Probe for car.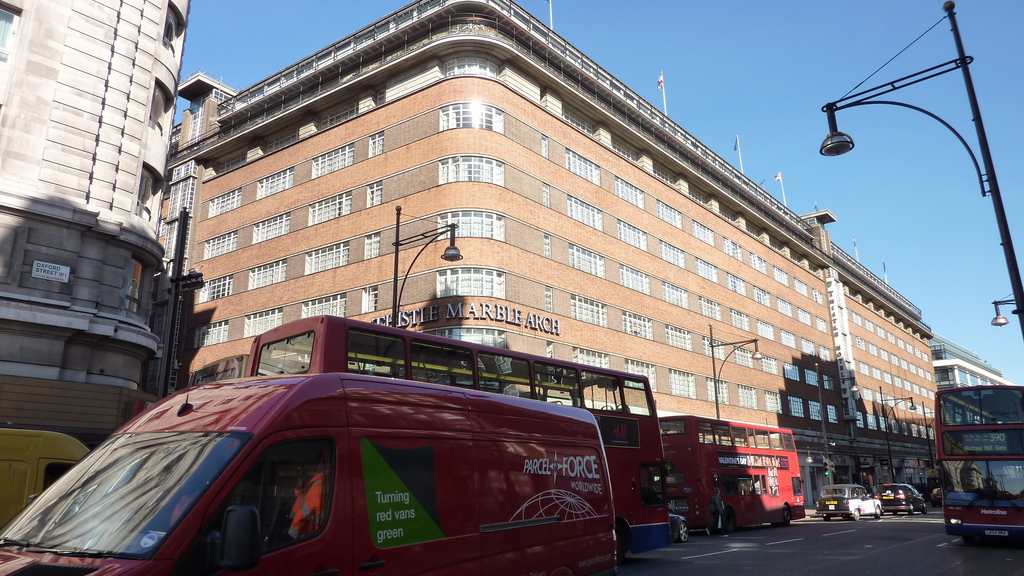
Probe result: locate(931, 488, 946, 508).
